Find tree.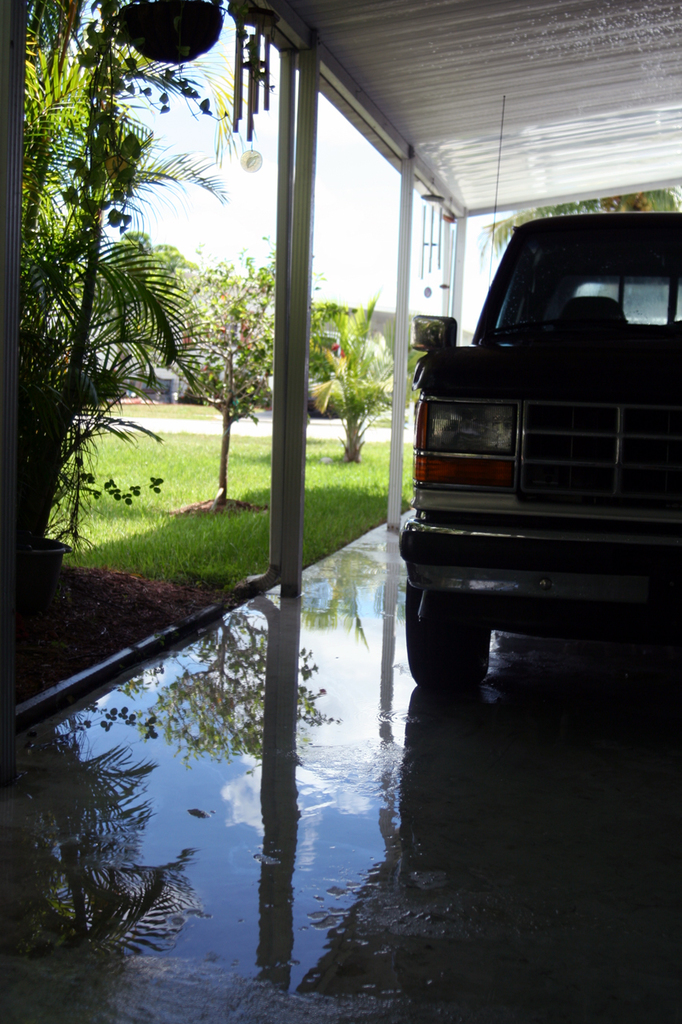
{"x1": 307, "y1": 286, "x2": 395, "y2": 456}.
